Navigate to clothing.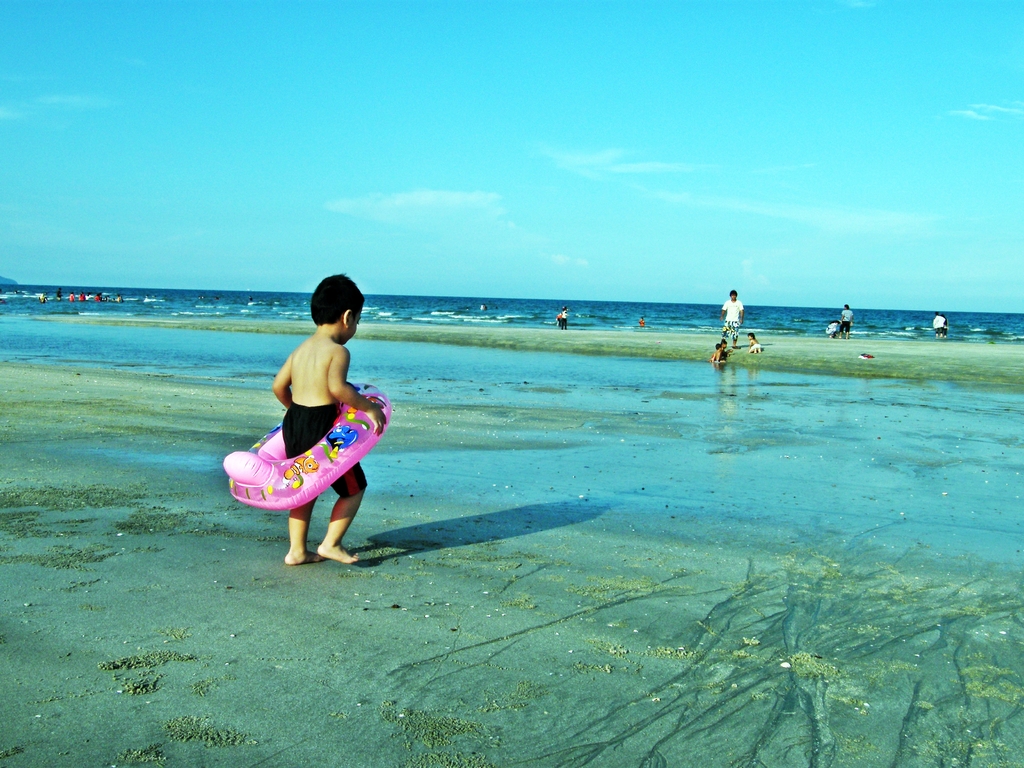
Navigation target: [left=70, top=291, right=77, bottom=301].
